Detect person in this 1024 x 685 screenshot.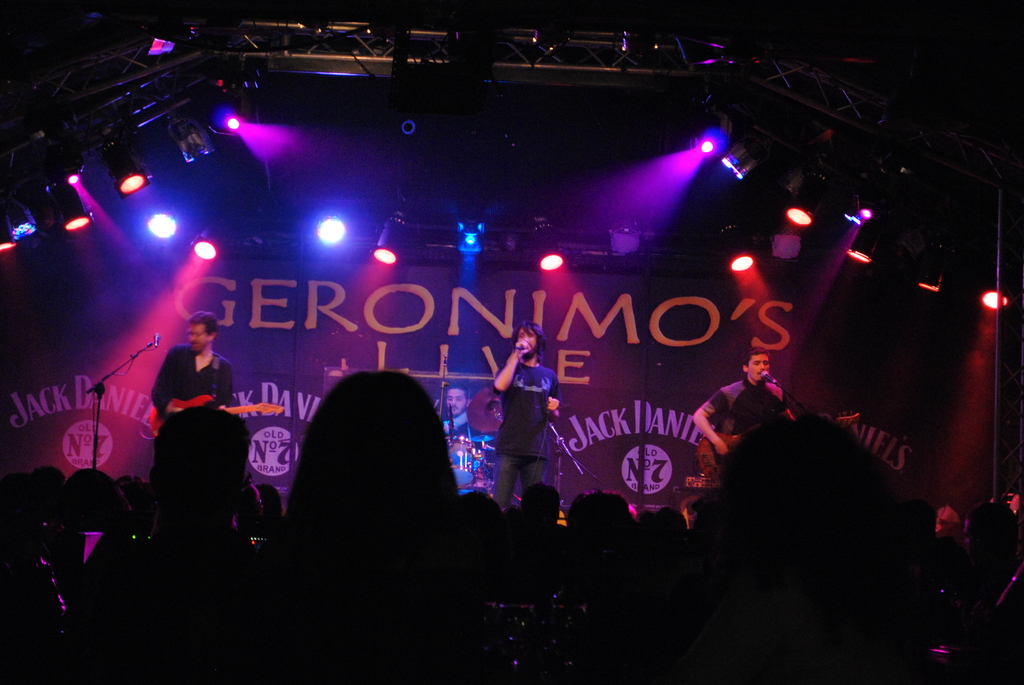
Detection: [left=488, top=317, right=562, bottom=510].
